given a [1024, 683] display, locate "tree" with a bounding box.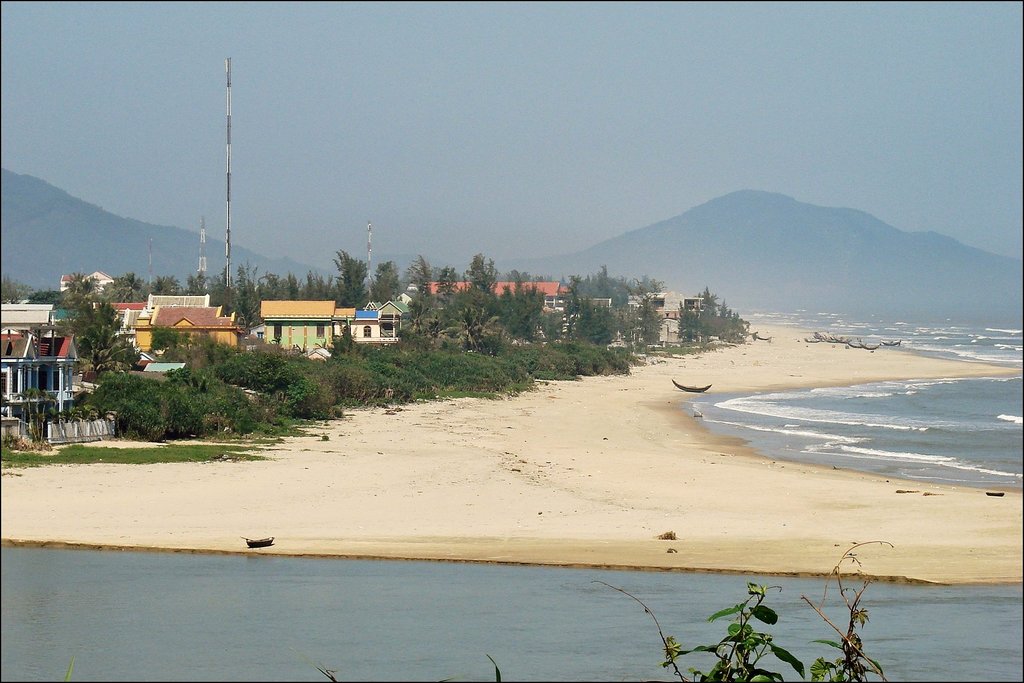
Located: <bbox>54, 293, 143, 400</bbox>.
